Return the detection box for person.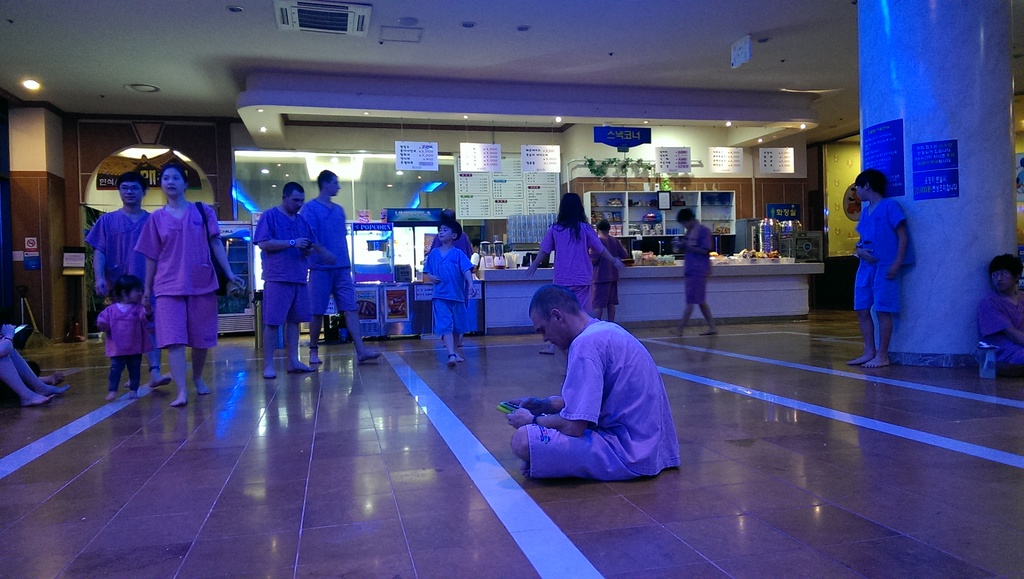
422,215,483,368.
